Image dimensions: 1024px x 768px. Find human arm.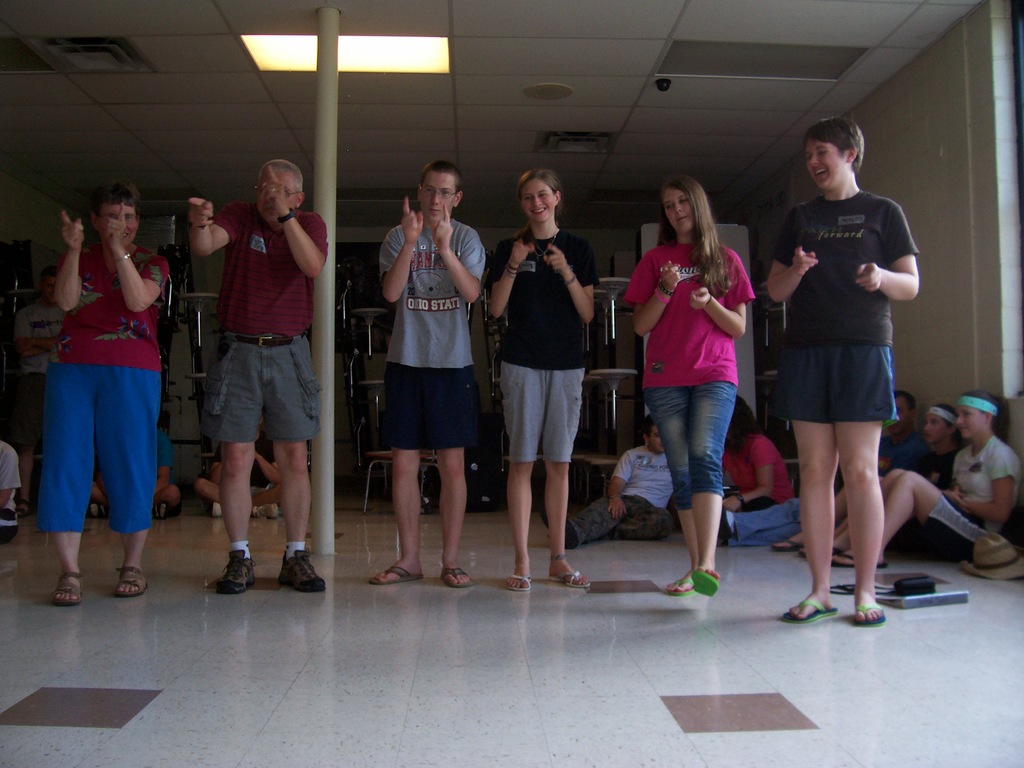
detection(540, 230, 604, 321).
